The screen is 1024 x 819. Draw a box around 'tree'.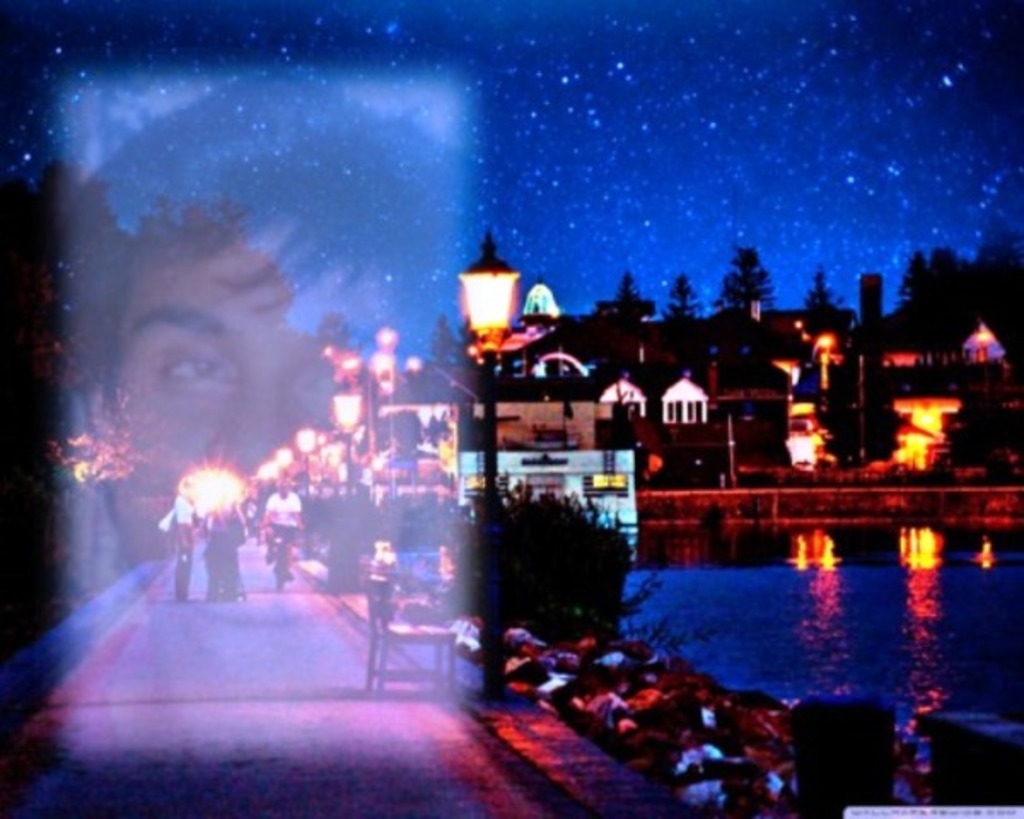
(891, 249, 954, 316).
